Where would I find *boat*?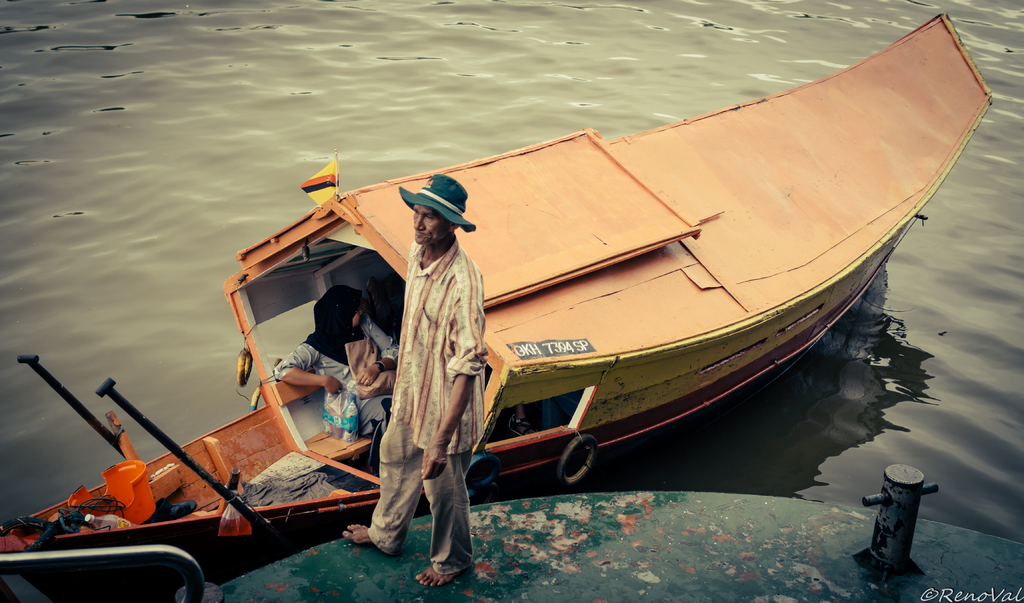
At x1=135, y1=34, x2=945, y2=545.
